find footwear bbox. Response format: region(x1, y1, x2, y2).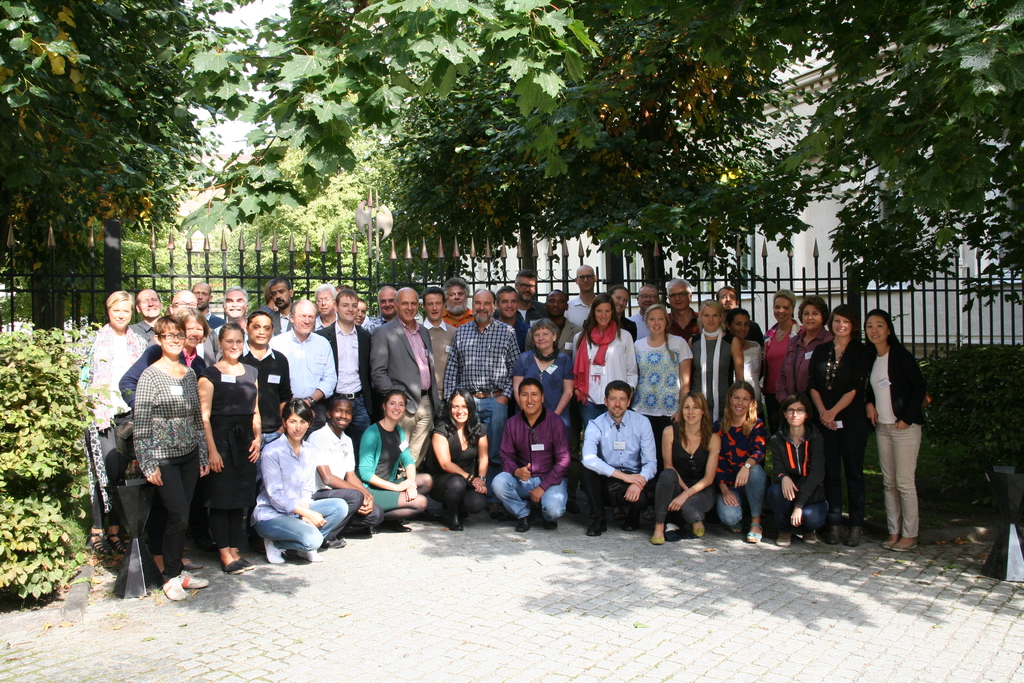
region(515, 513, 533, 532).
